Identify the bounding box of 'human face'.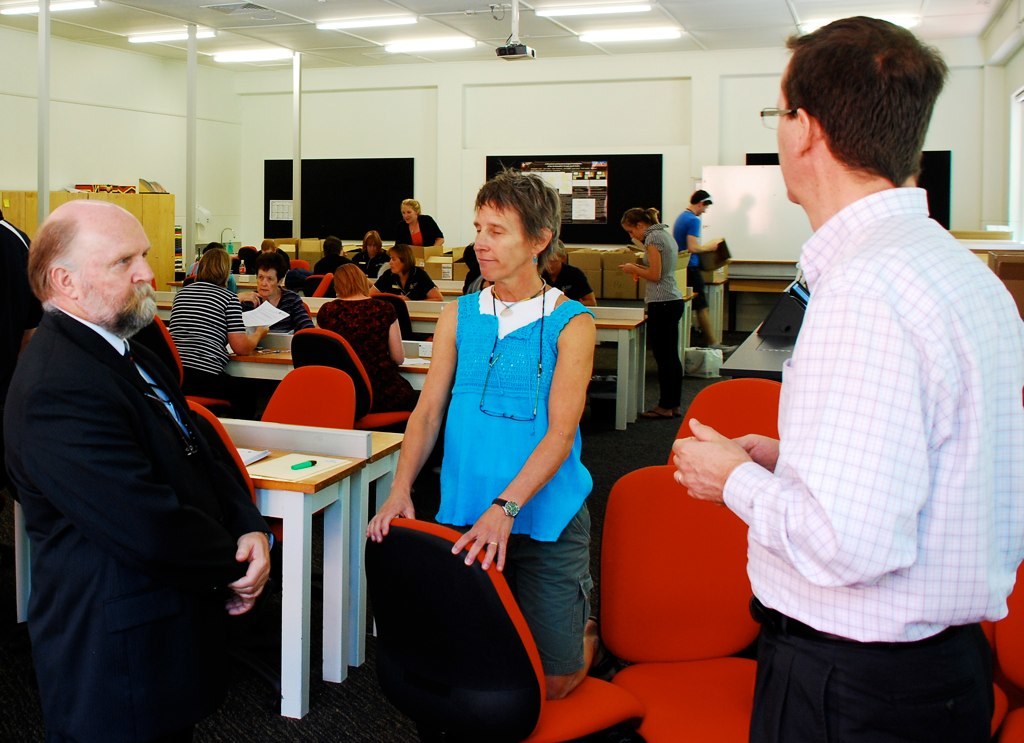
crop(773, 90, 794, 202).
